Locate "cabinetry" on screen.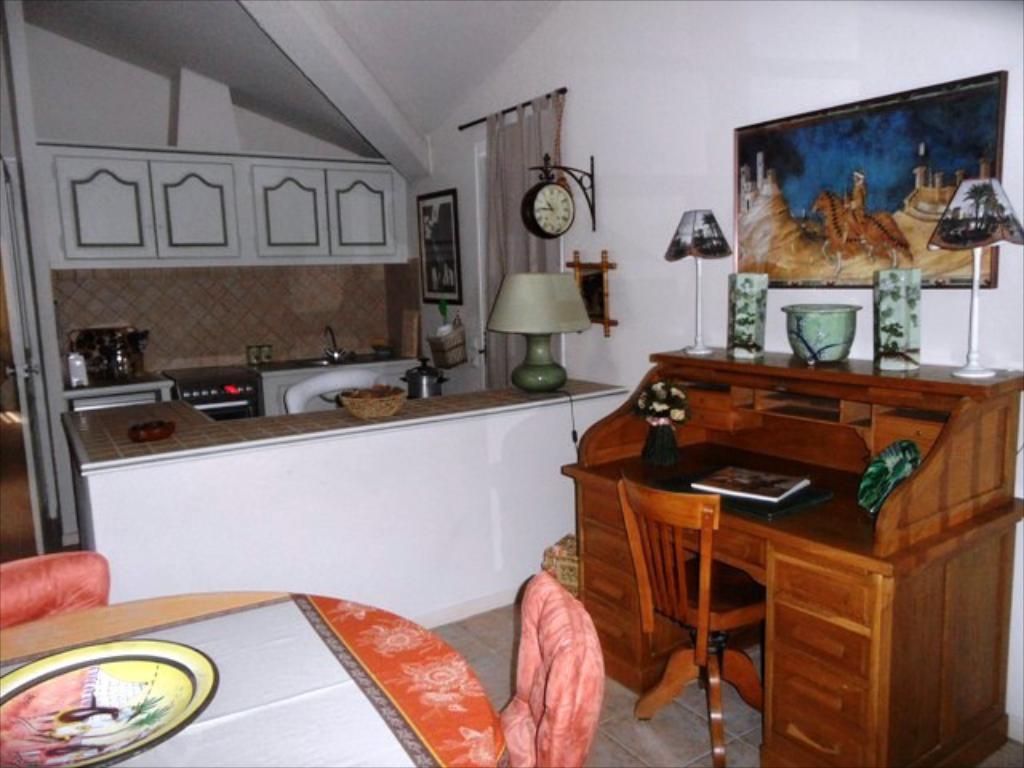
On screen at 40,131,408,264.
